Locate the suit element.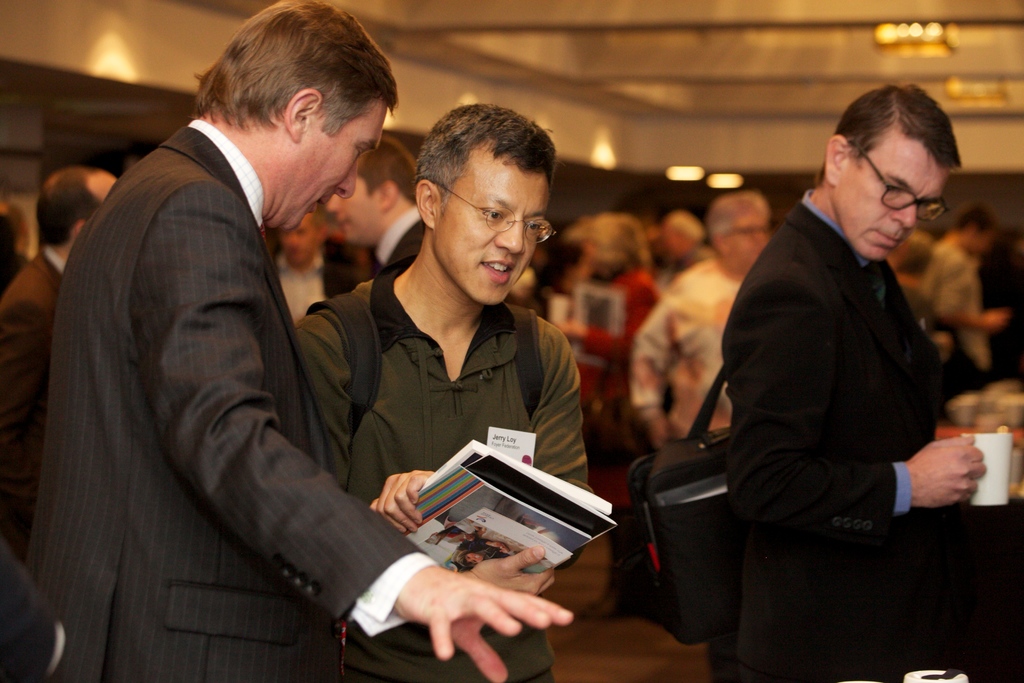
Element bbox: left=42, top=48, right=424, bottom=679.
